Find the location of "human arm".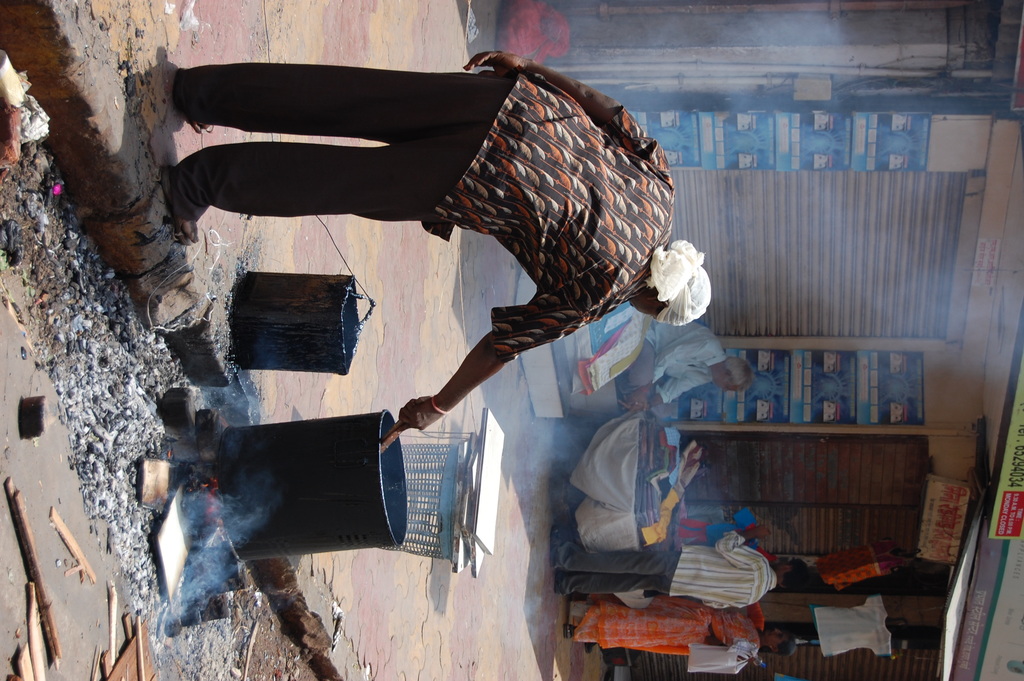
Location: bbox=(396, 336, 502, 423).
